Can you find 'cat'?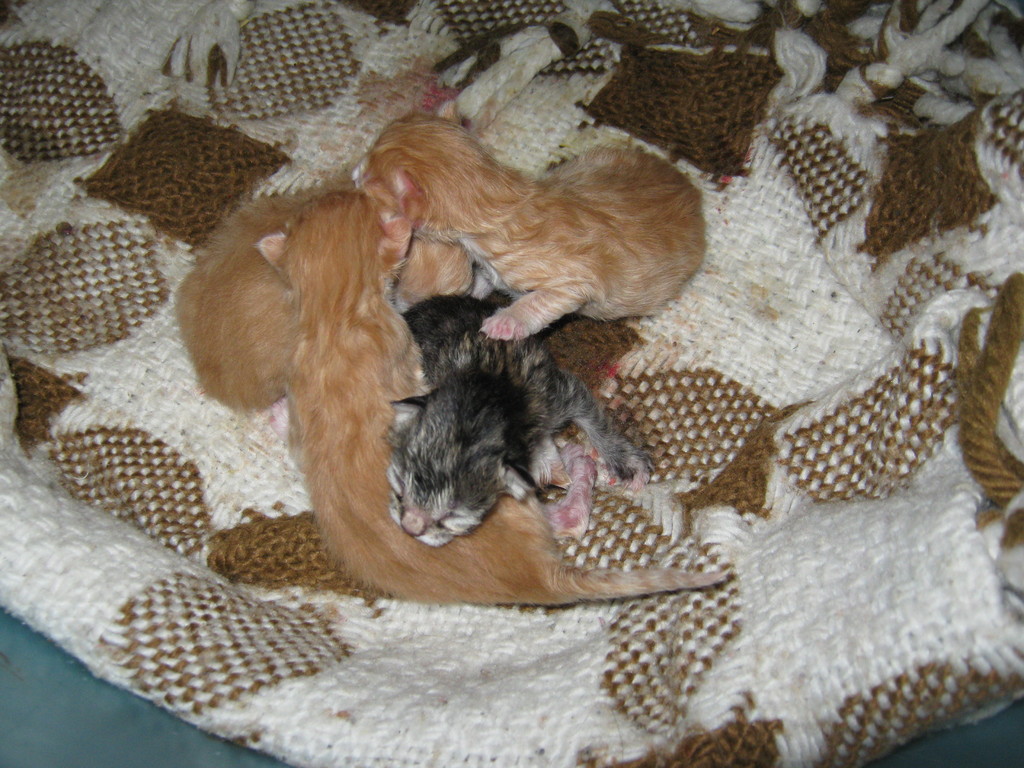
Yes, bounding box: {"x1": 401, "y1": 280, "x2": 655, "y2": 553}.
